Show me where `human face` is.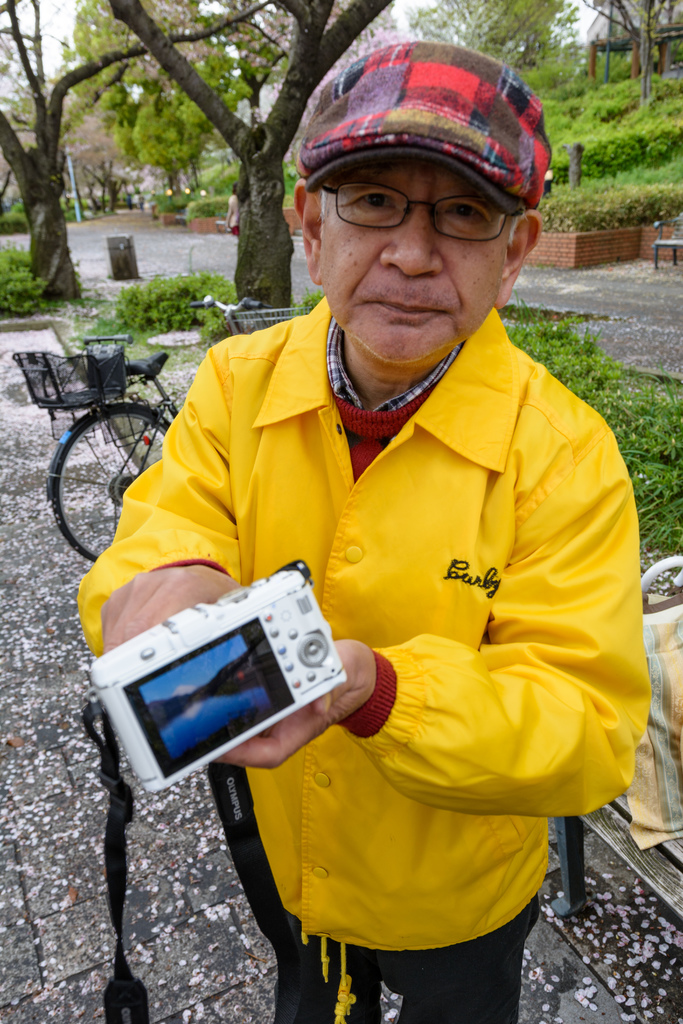
`human face` is at <region>317, 154, 504, 368</region>.
